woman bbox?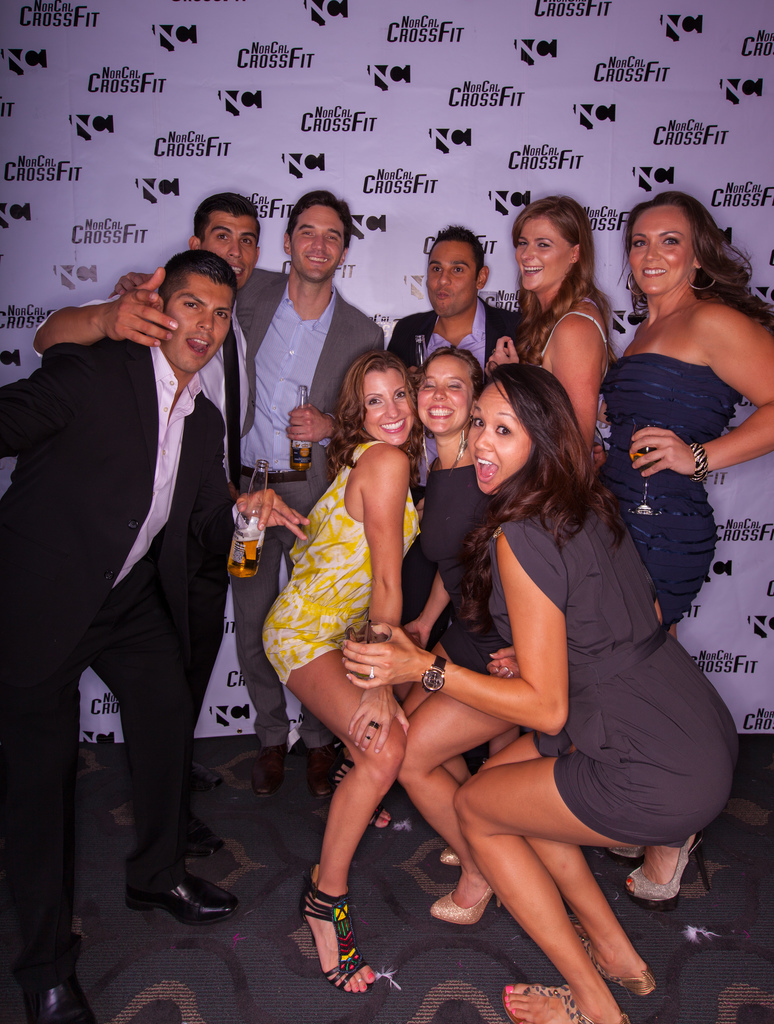
BBox(346, 360, 739, 1023)
